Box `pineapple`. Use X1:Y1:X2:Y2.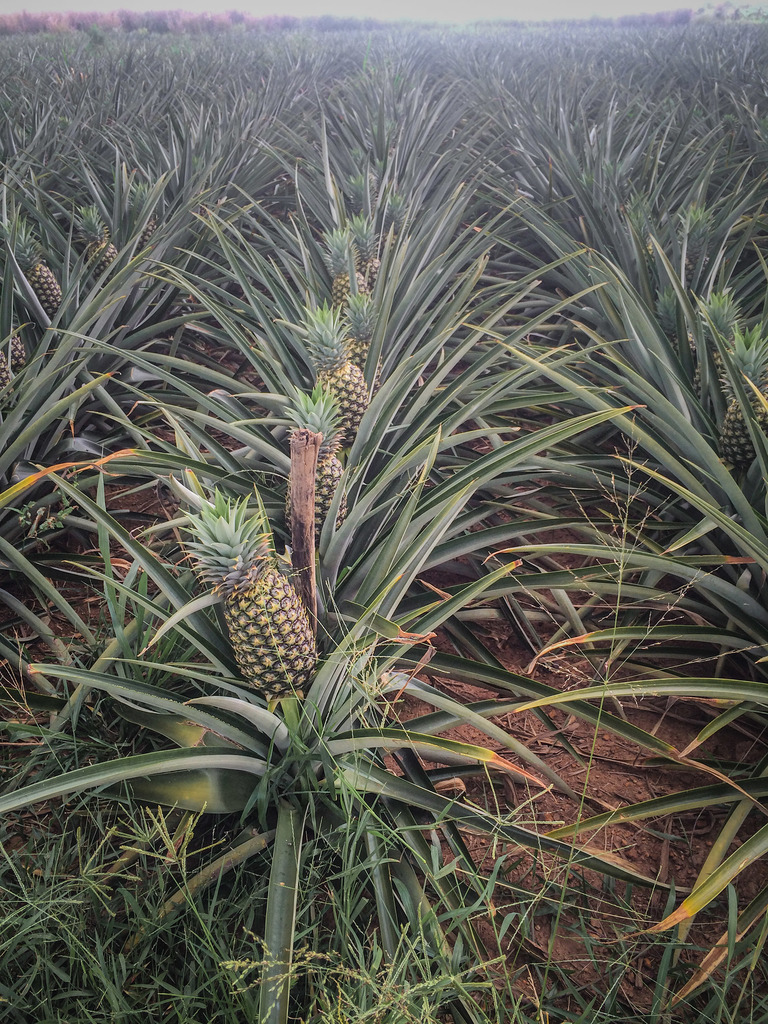
63:196:123:280.
